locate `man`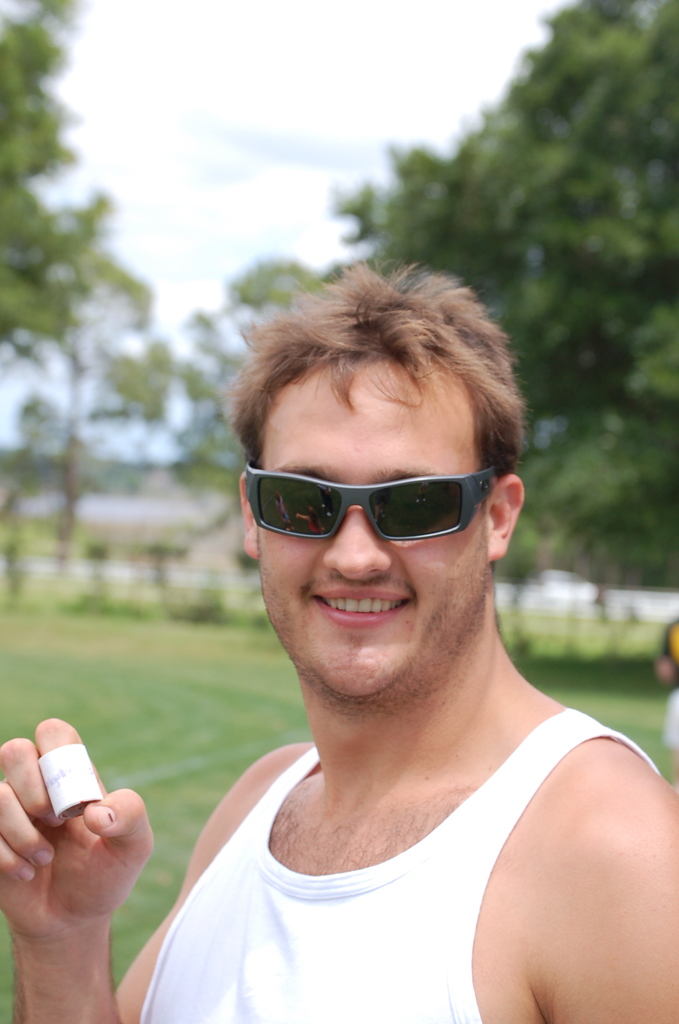
region(125, 221, 673, 1023)
